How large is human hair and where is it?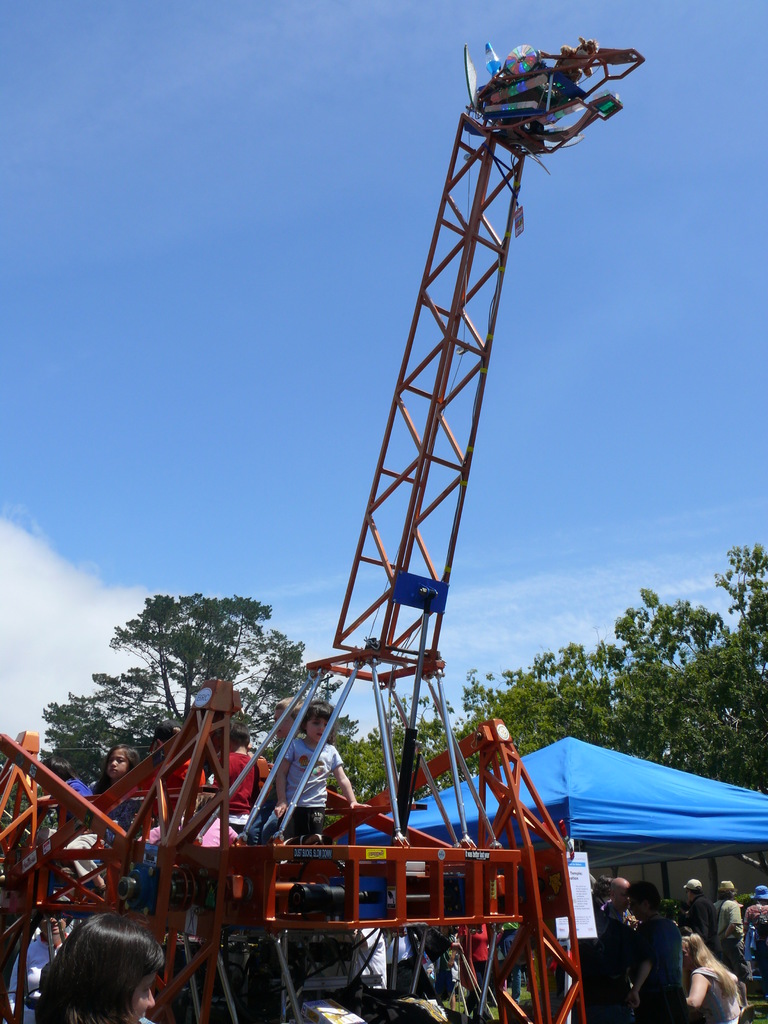
Bounding box: locate(719, 889, 735, 901).
